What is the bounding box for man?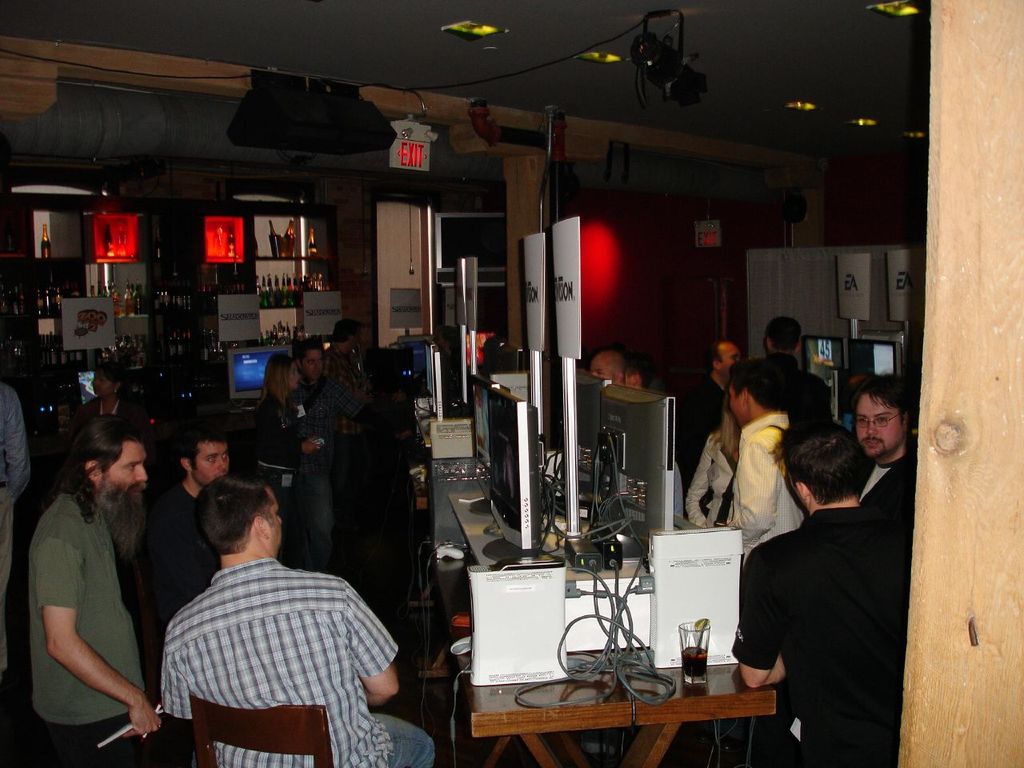
rect(145, 426, 226, 628).
